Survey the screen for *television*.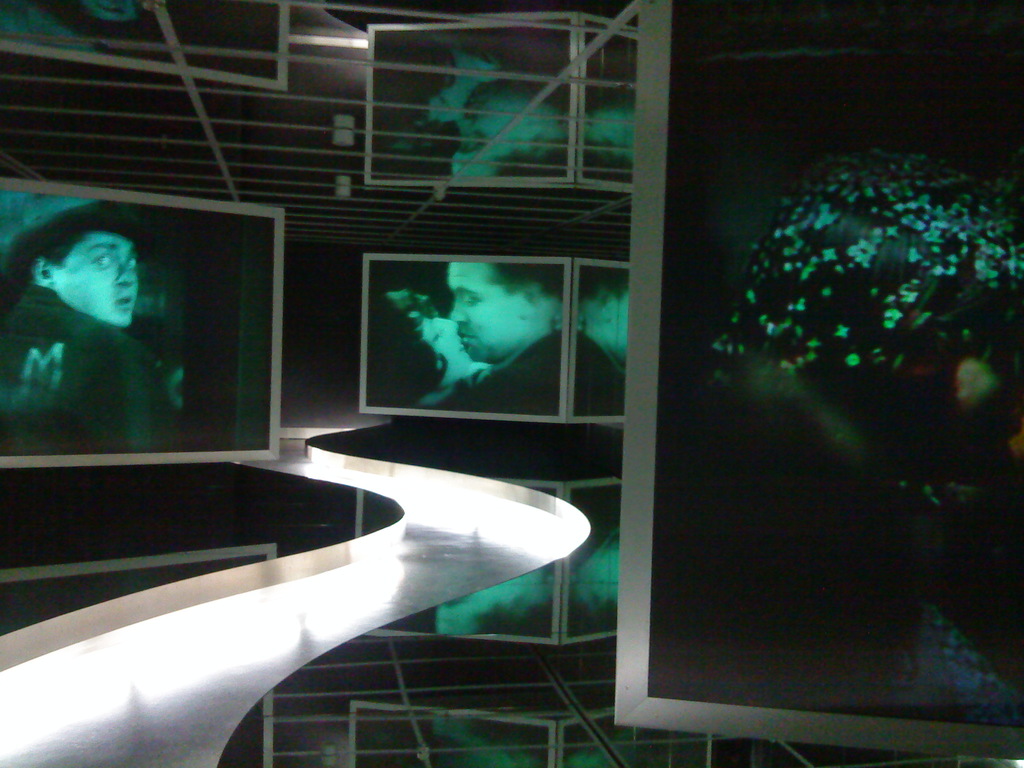
Survey found: l=577, t=8, r=636, b=195.
